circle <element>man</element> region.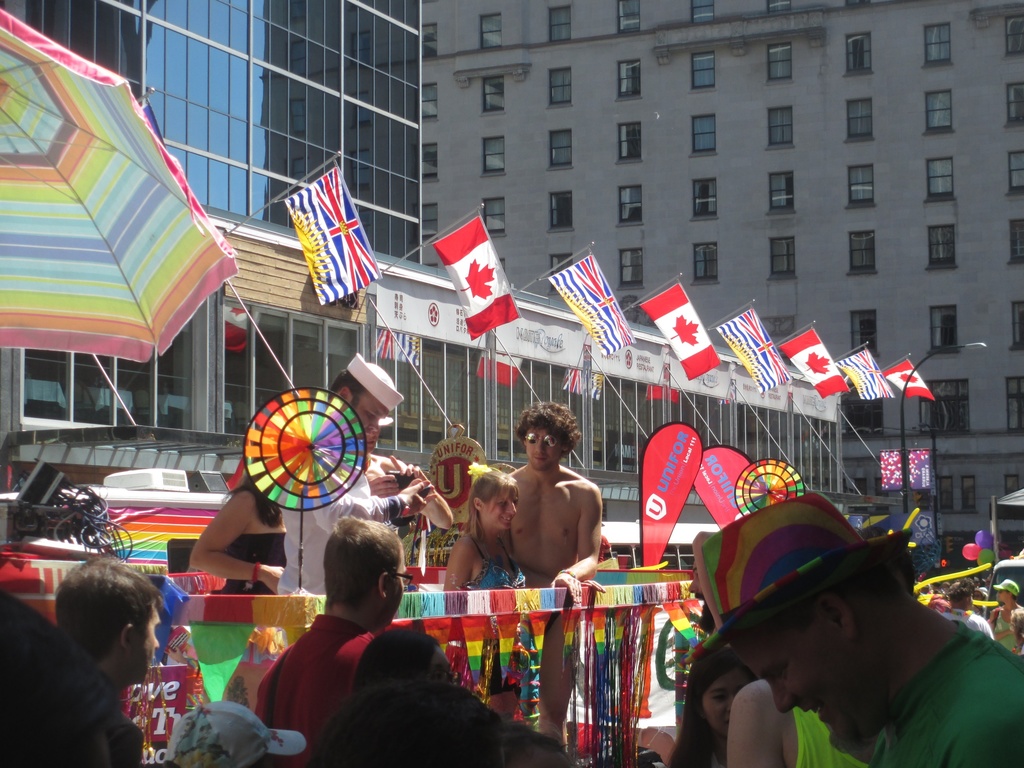
Region: (x1=248, y1=519, x2=417, y2=766).
